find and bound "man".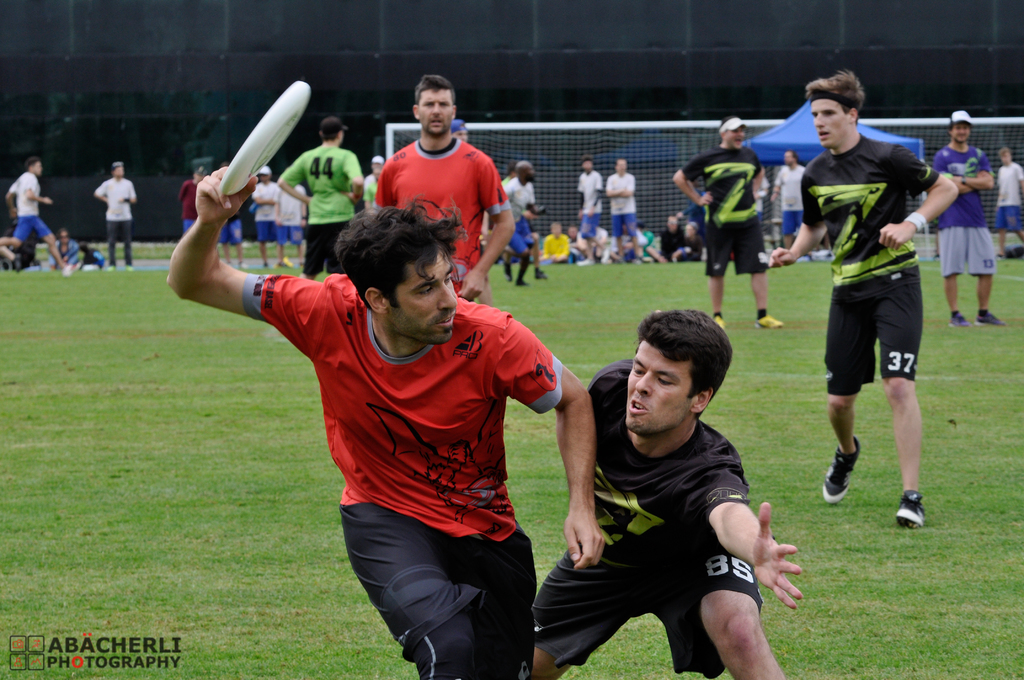
Bound: <bbox>47, 224, 85, 267</bbox>.
